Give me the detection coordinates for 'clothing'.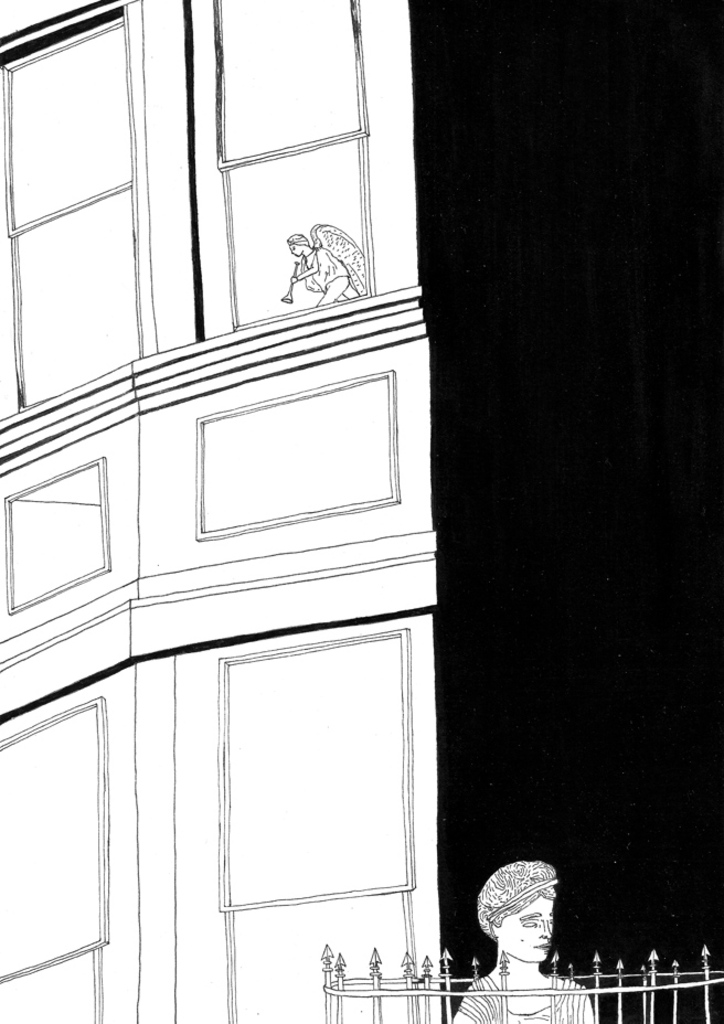
bbox(307, 246, 354, 299).
